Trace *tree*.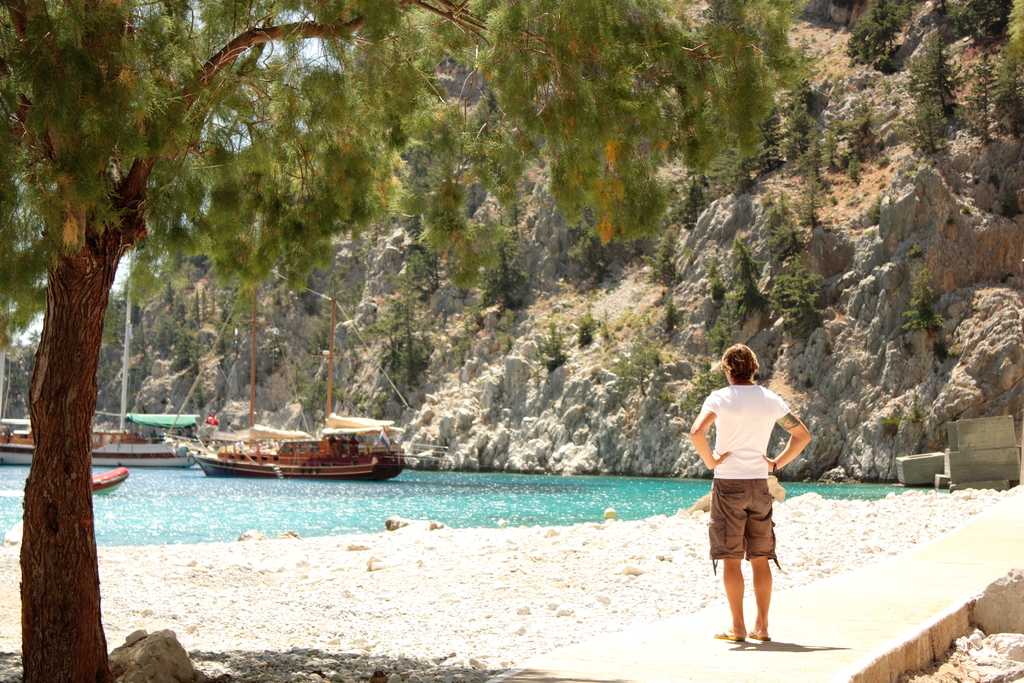
Traced to {"x1": 576, "y1": 320, "x2": 588, "y2": 349}.
